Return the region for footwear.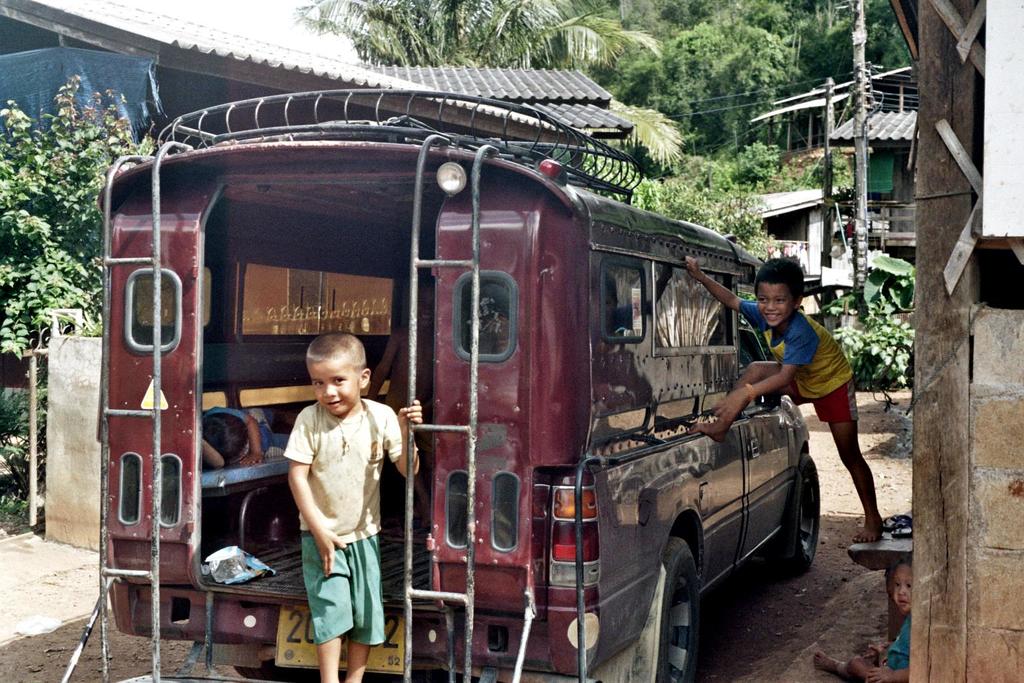
locate(885, 516, 917, 535).
